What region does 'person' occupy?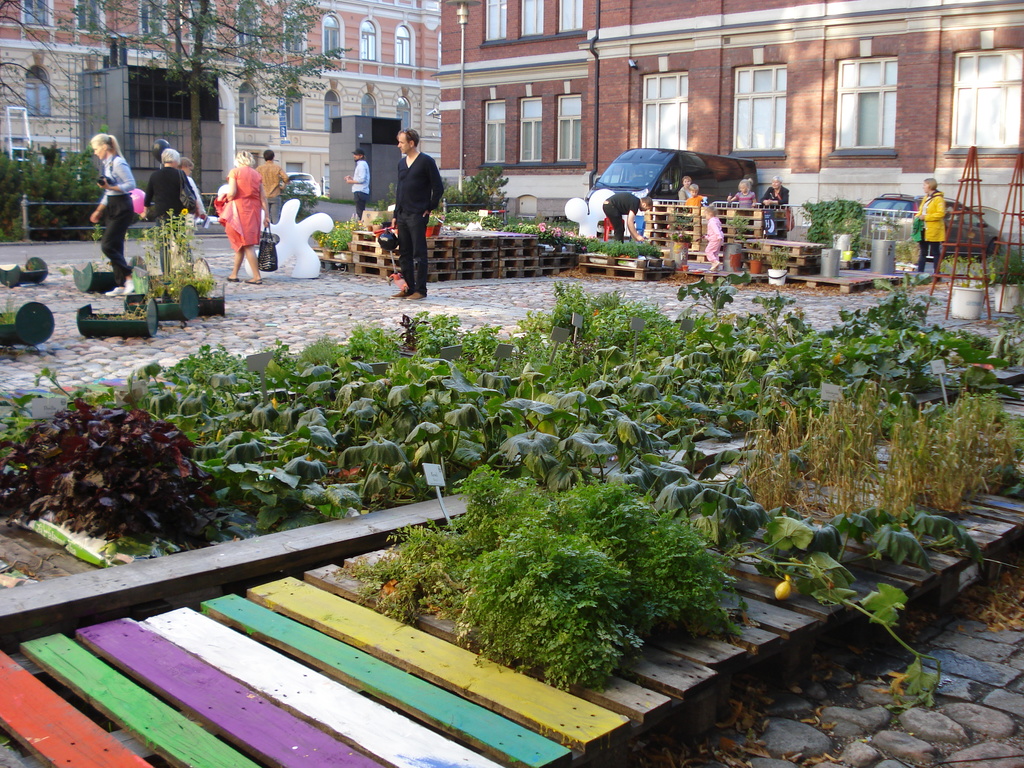
(x1=599, y1=198, x2=652, y2=242).
